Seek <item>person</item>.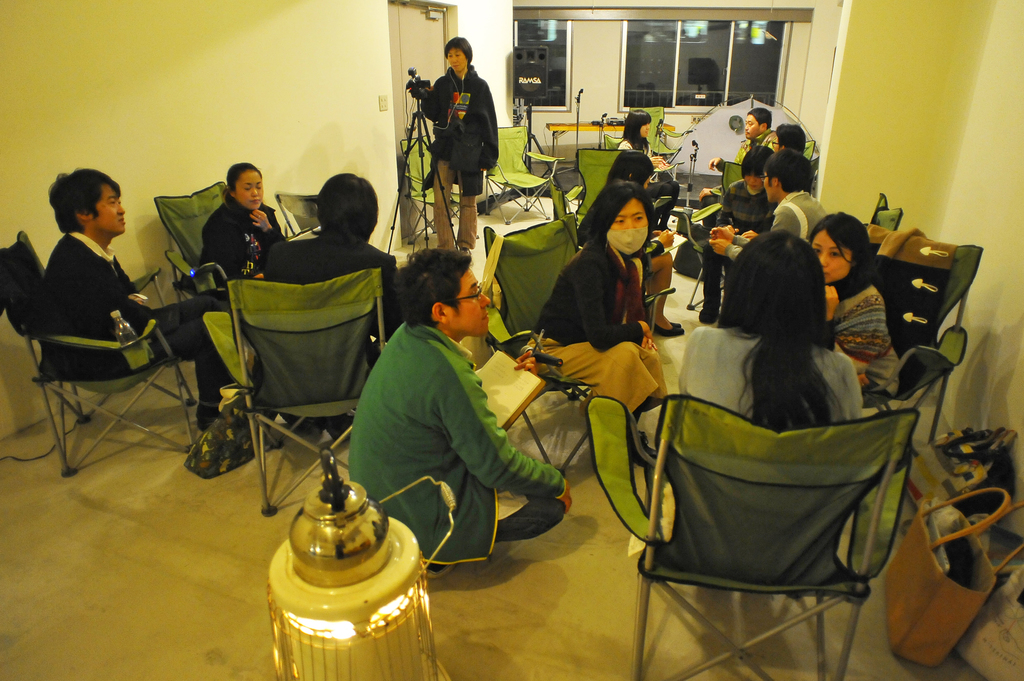
[x1=34, y1=168, x2=234, y2=439].
